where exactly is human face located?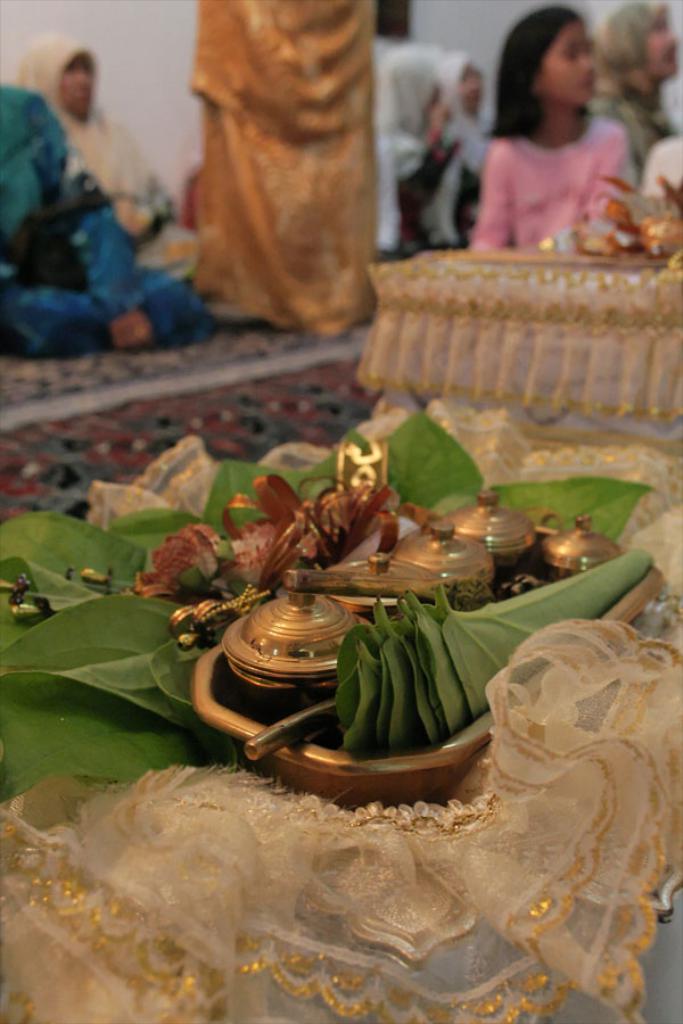
Its bounding box is locate(64, 55, 92, 126).
